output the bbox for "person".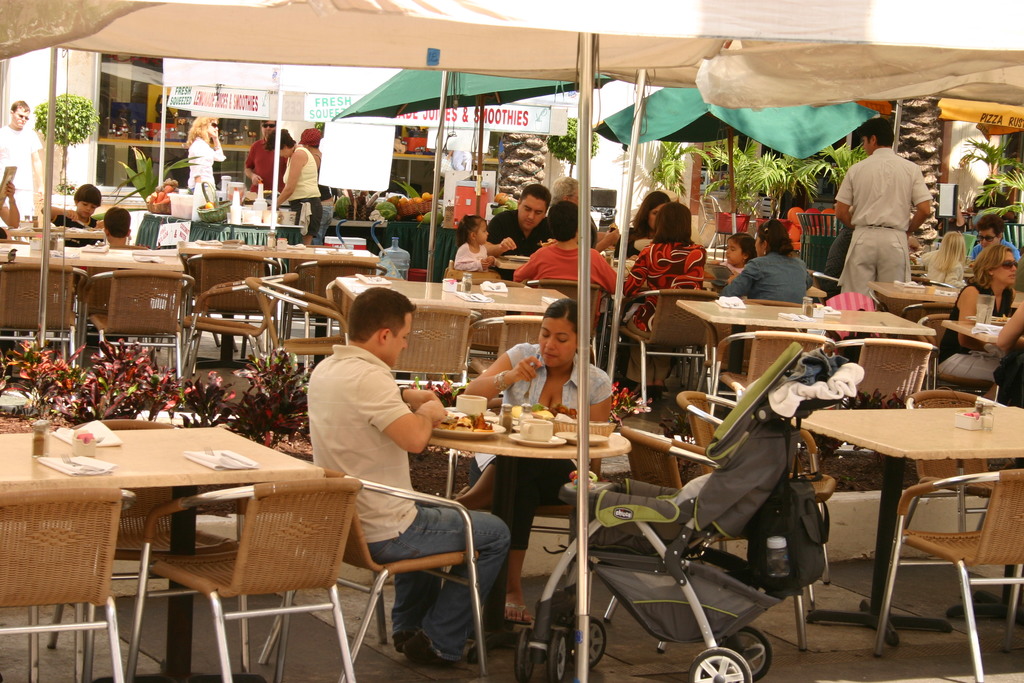
39, 183, 103, 248.
